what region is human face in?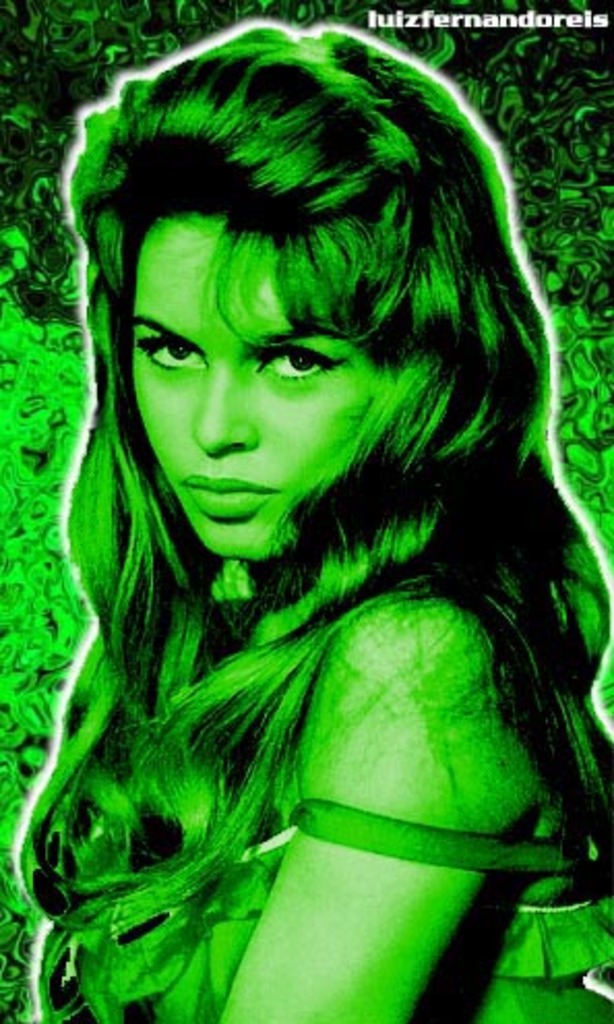
box=[130, 211, 407, 563].
